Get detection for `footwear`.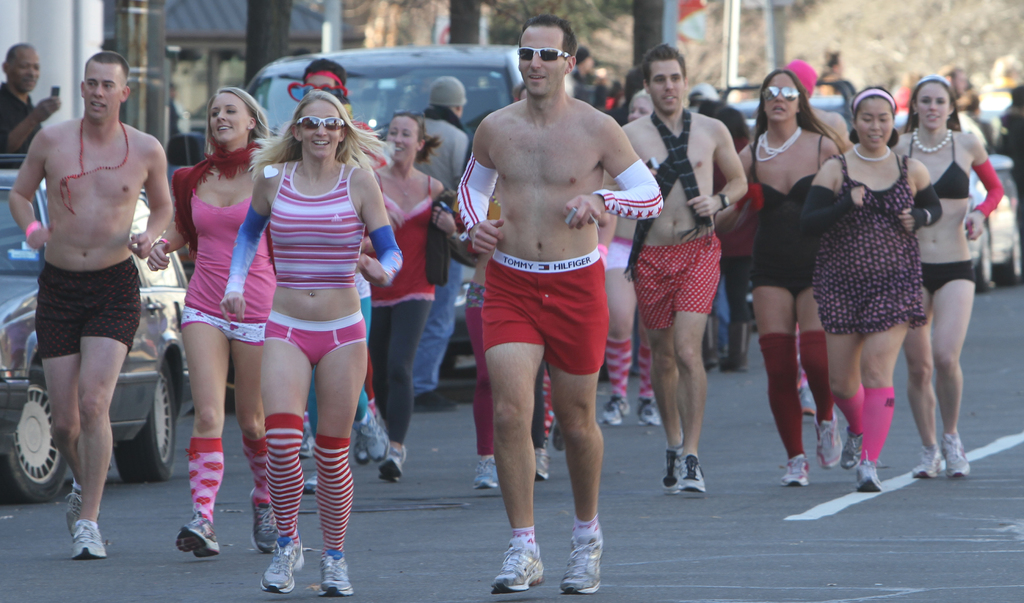
Detection: <region>266, 536, 305, 596</region>.
